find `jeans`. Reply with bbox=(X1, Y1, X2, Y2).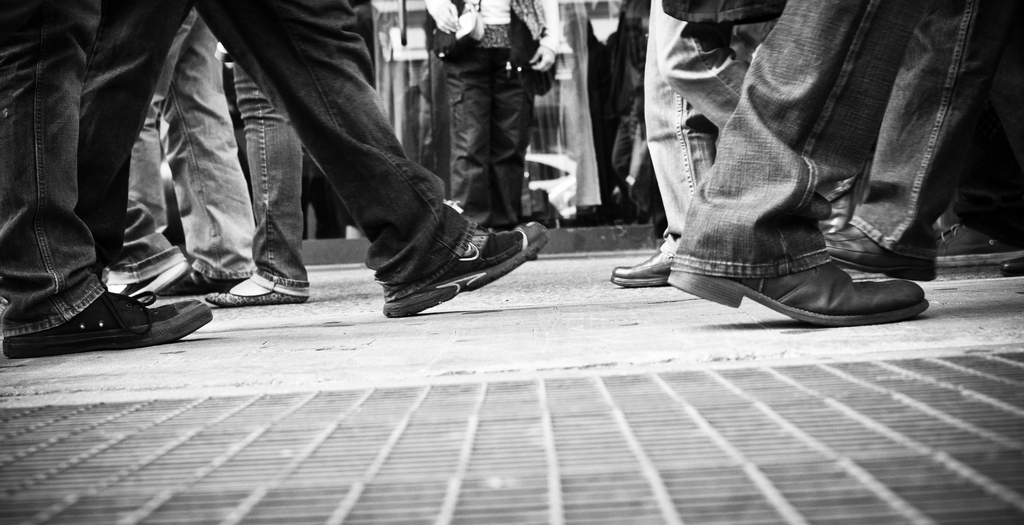
bbox=(225, 63, 324, 298).
